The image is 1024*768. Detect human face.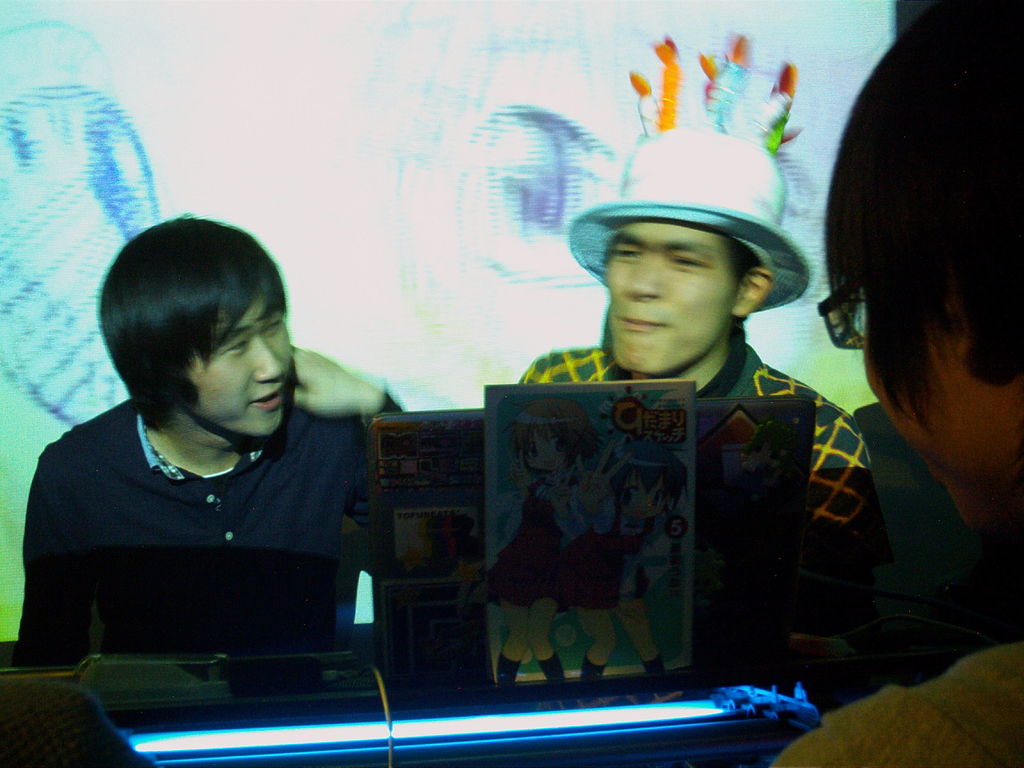
Detection: {"left": 600, "top": 223, "right": 732, "bottom": 380}.
